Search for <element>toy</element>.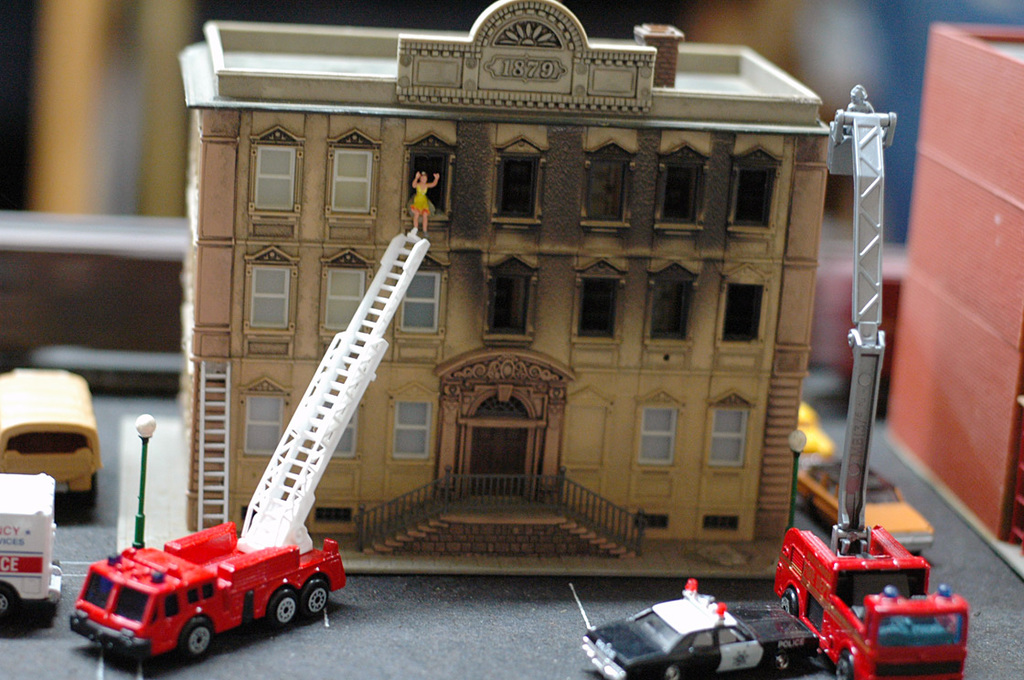
Found at 571/567/827/679.
